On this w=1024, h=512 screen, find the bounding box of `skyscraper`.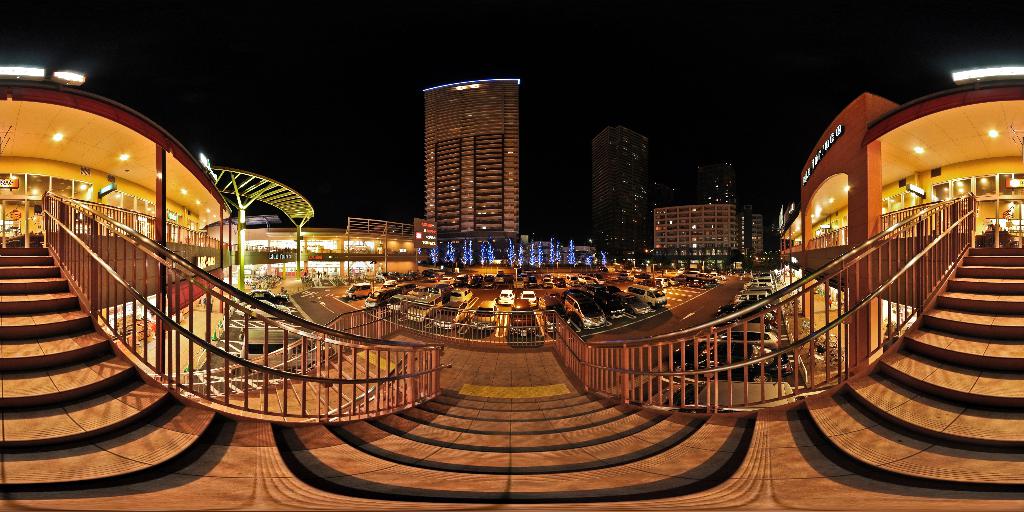
Bounding box: [x1=589, y1=131, x2=663, y2=255].
